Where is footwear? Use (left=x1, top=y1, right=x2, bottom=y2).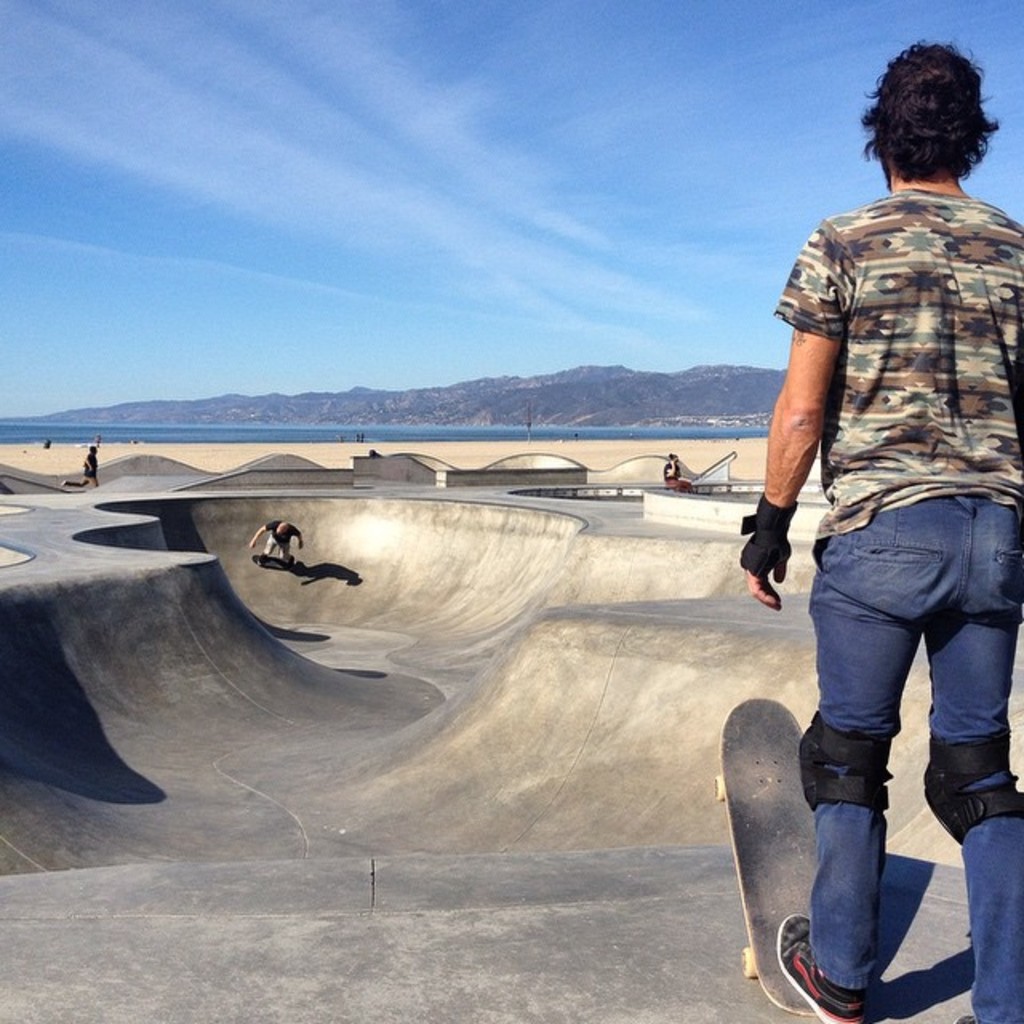
(left=774, top=910, right=869, bottom=1022).
